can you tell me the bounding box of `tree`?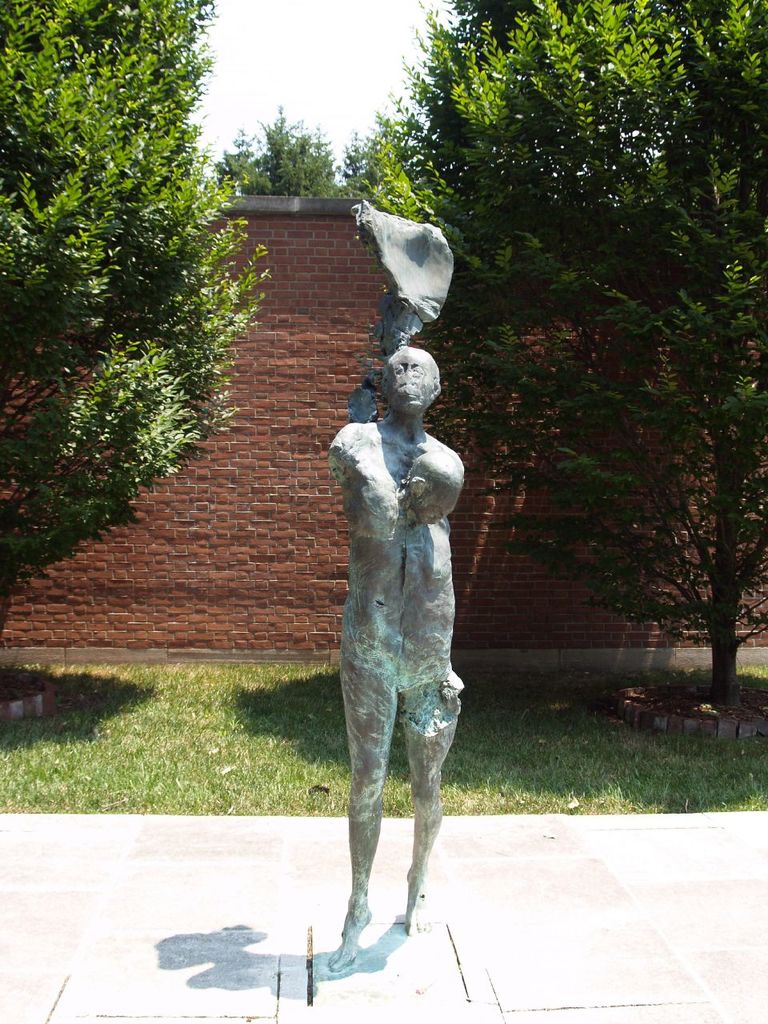
371:0:767:722.
